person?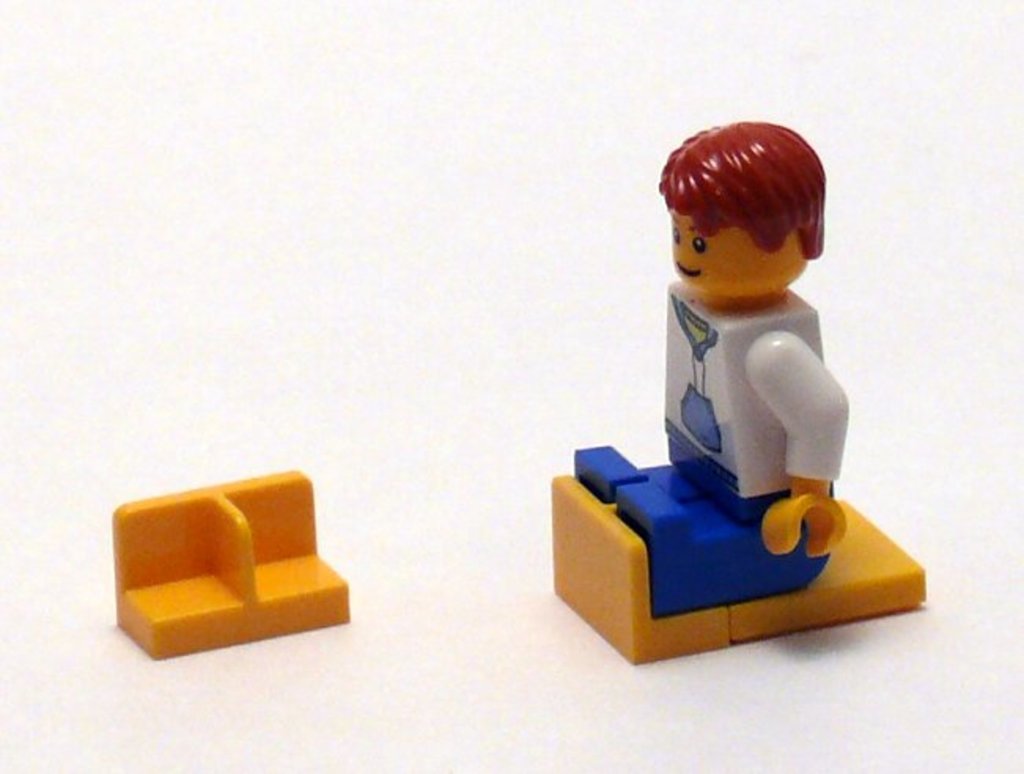
box=[569, 102, 857, 617]
